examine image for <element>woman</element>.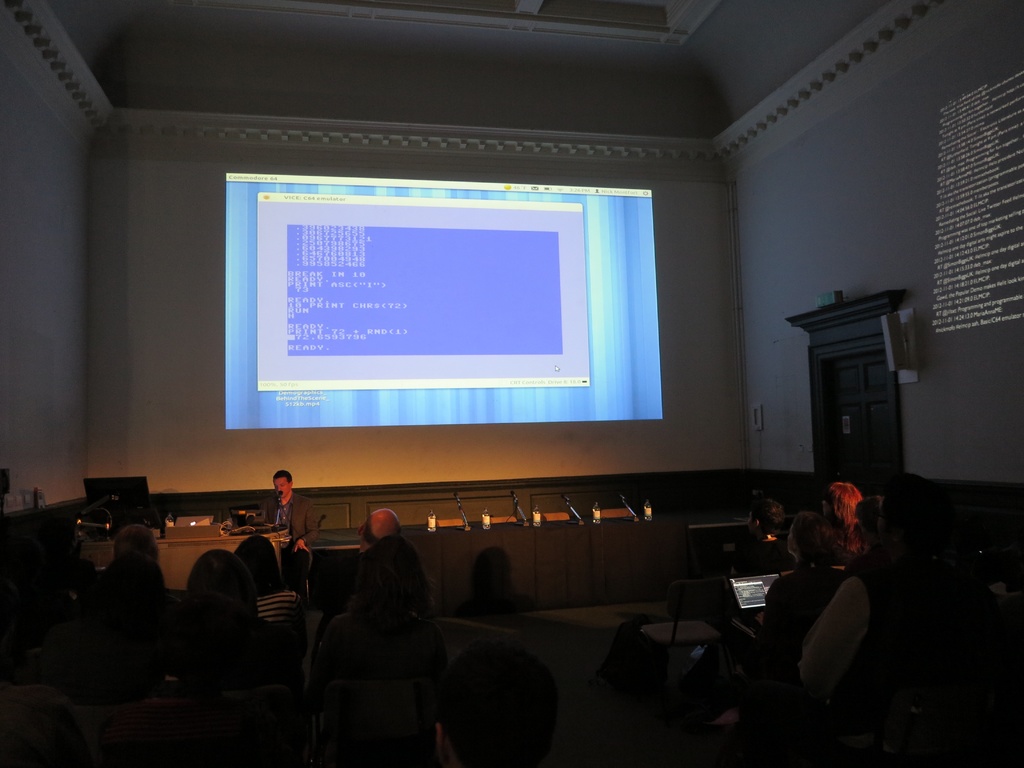
Examination result: bbox=(821, 472, 861, 548).
